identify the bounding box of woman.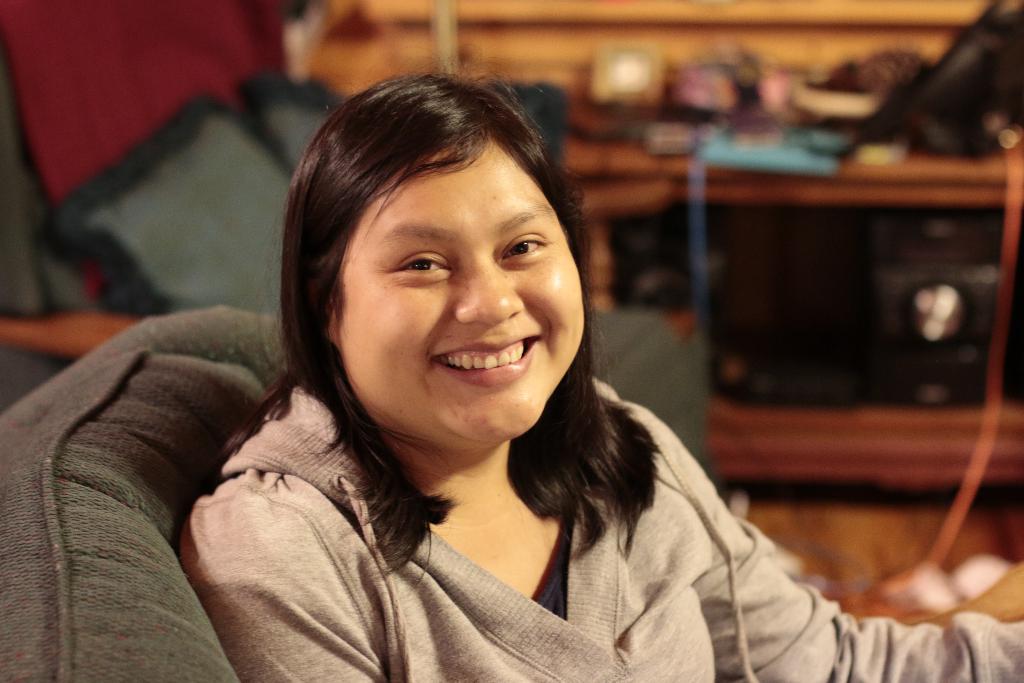
[172,53,1023,682].
